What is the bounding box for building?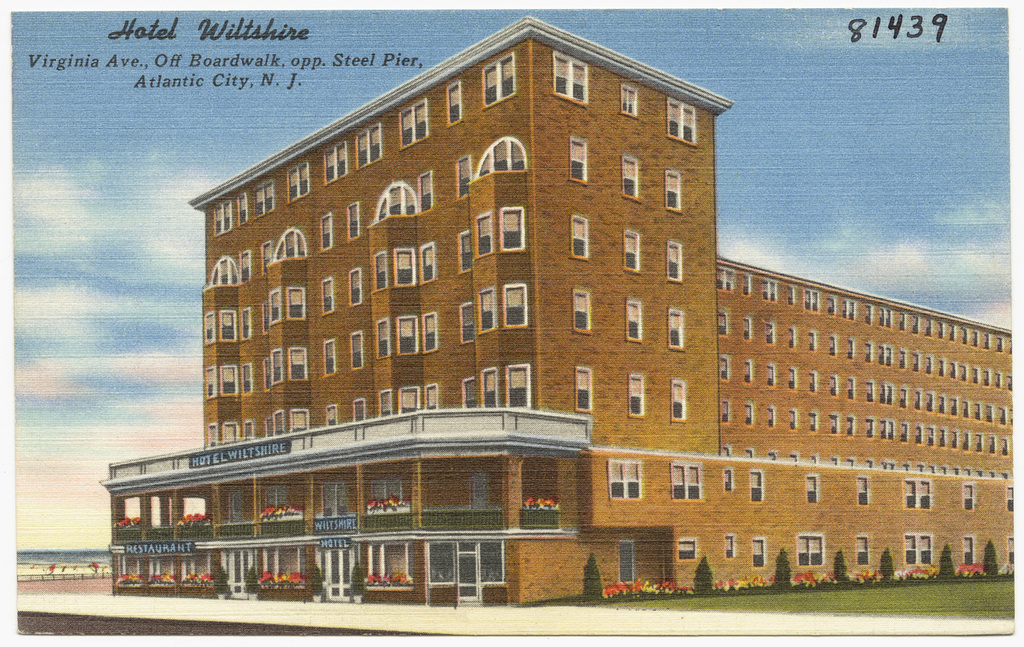
{"left": 98, "top": 14, "right": 1014, "bottom": 603}.
